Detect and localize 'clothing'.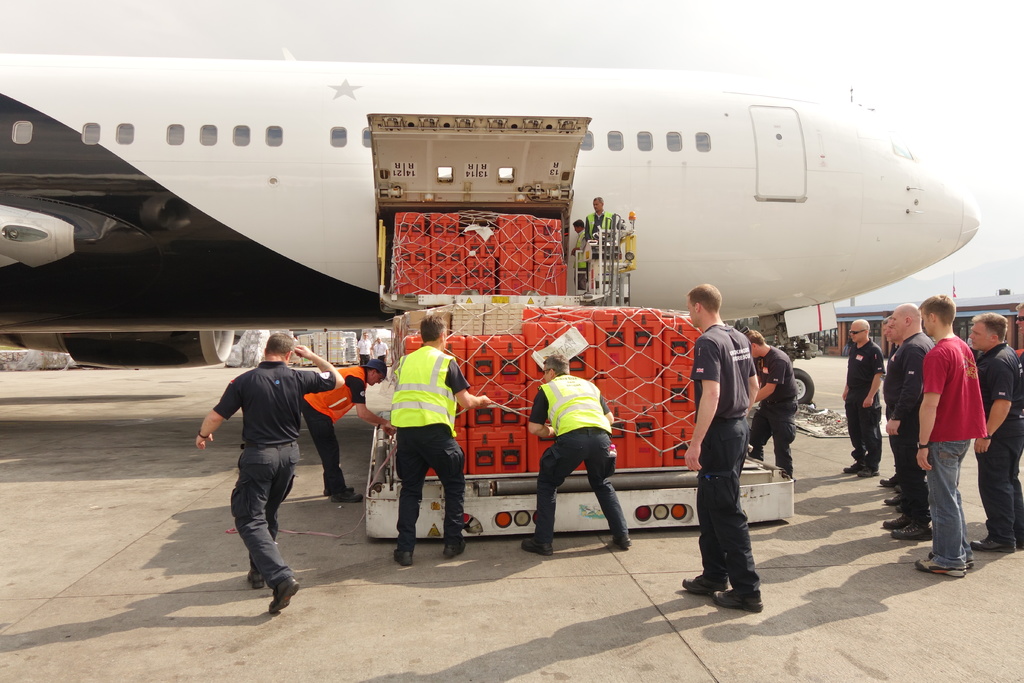
Localized at <bbox>880, 328, 932, 472</bbox>.
